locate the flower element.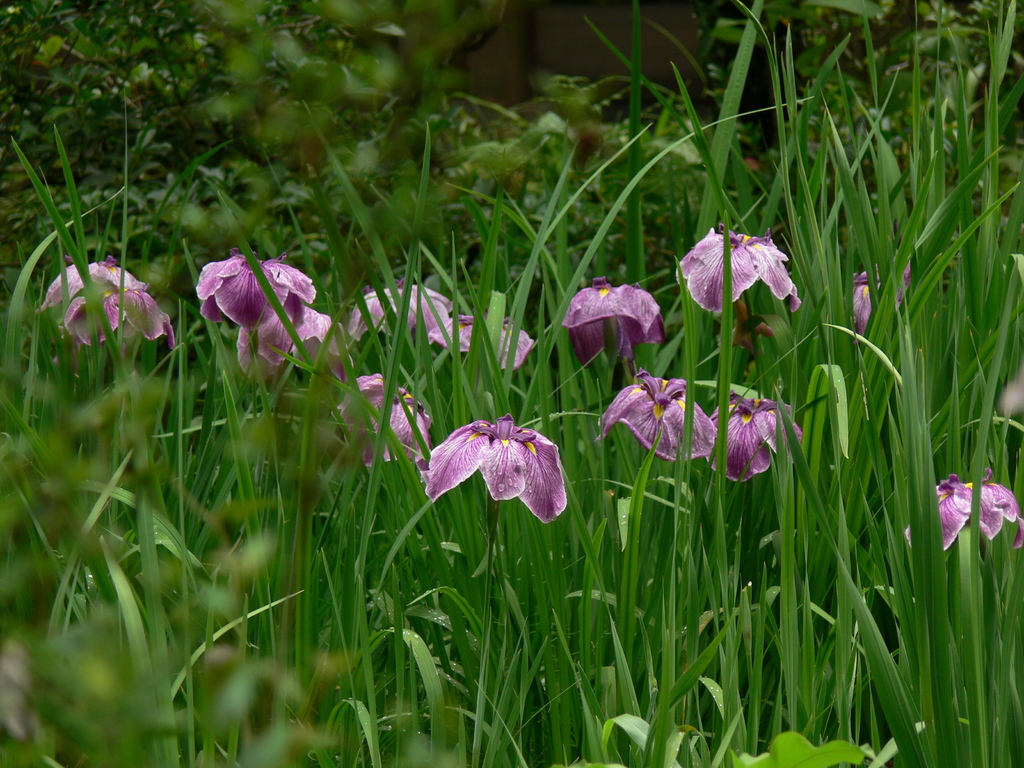
Element bbox: {"left": 330, "top": 372, "right": 432, "bottom": 463}.
